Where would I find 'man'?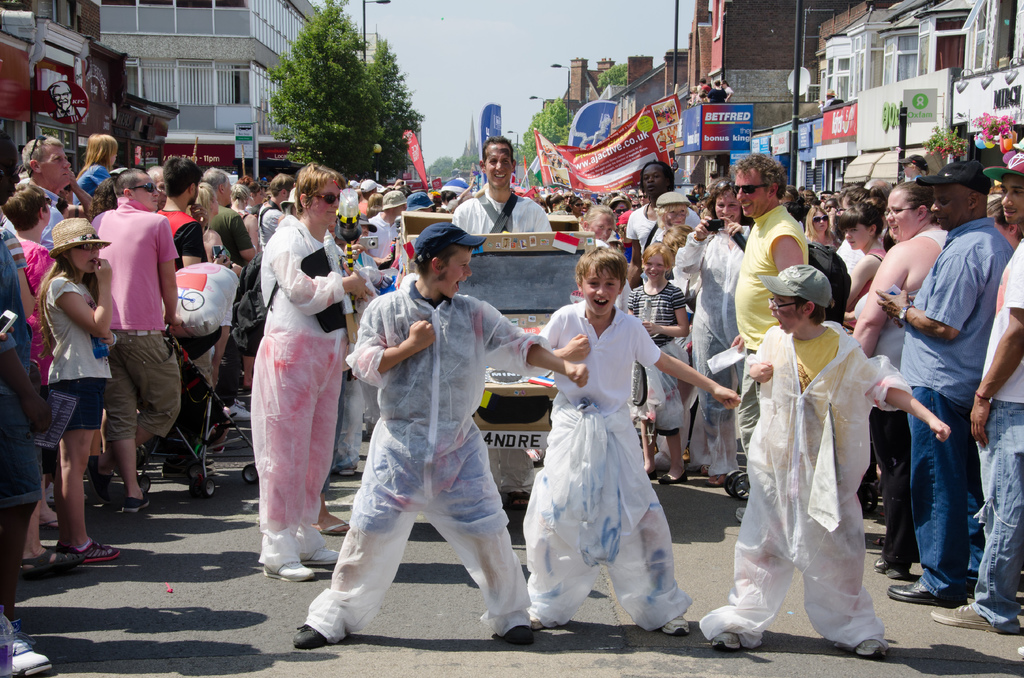
At region(624, 161, 708, 286).
